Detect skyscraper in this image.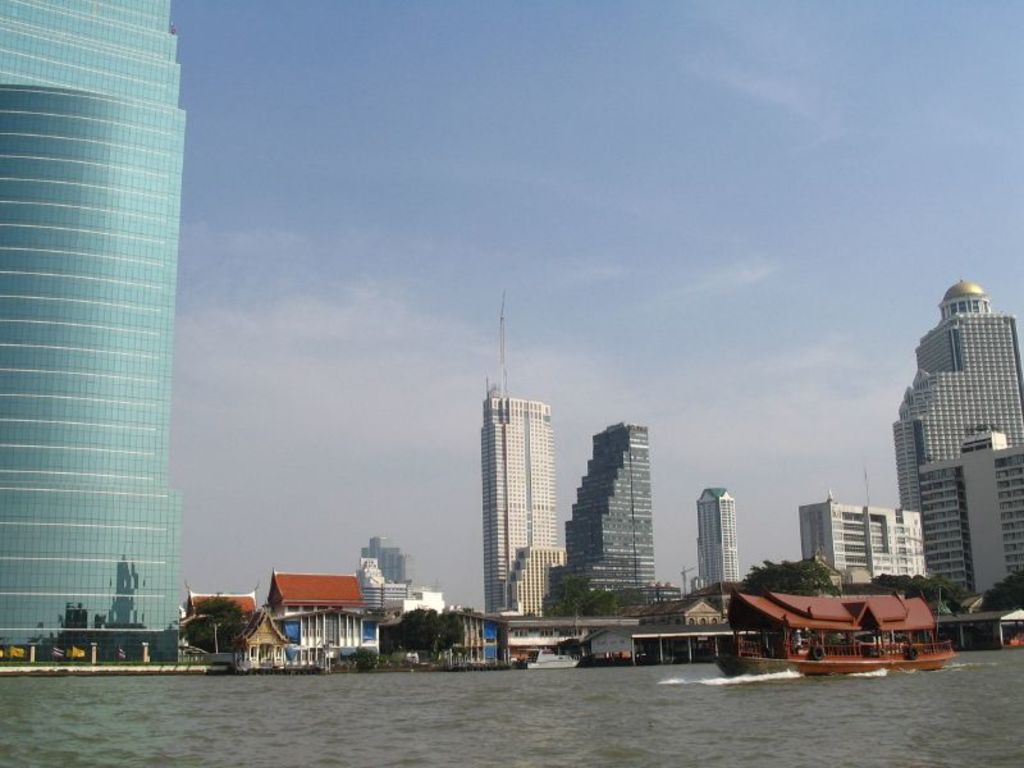
Detection: (804,495,937,593).
